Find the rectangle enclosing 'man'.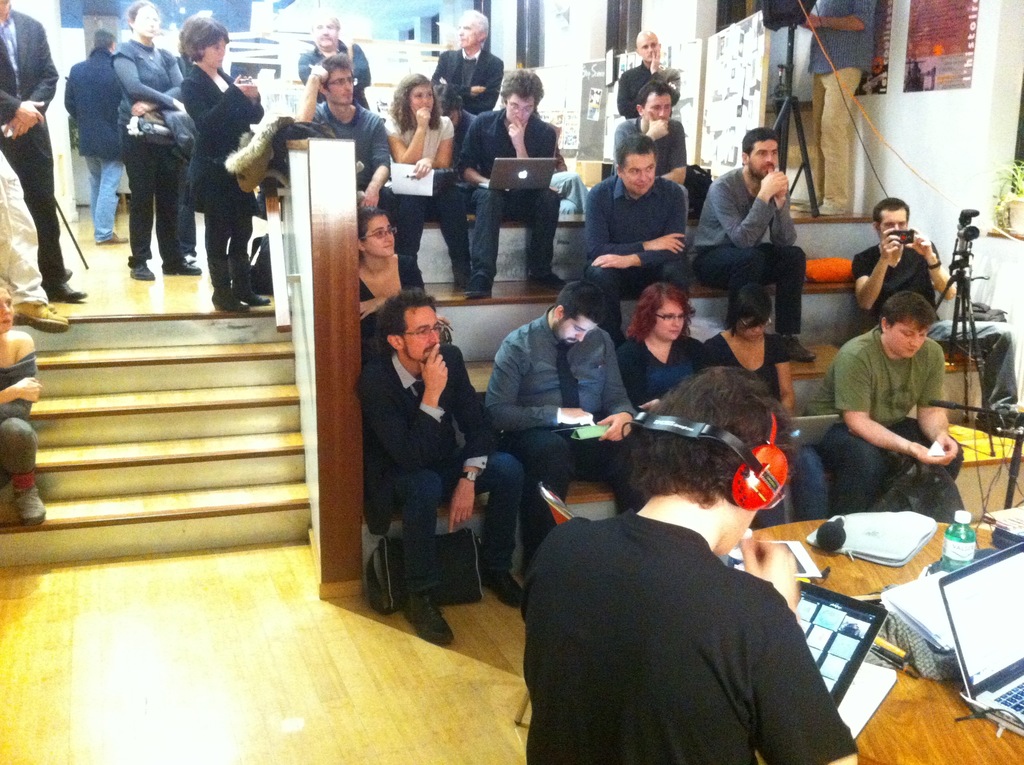
696:124:822:325.
